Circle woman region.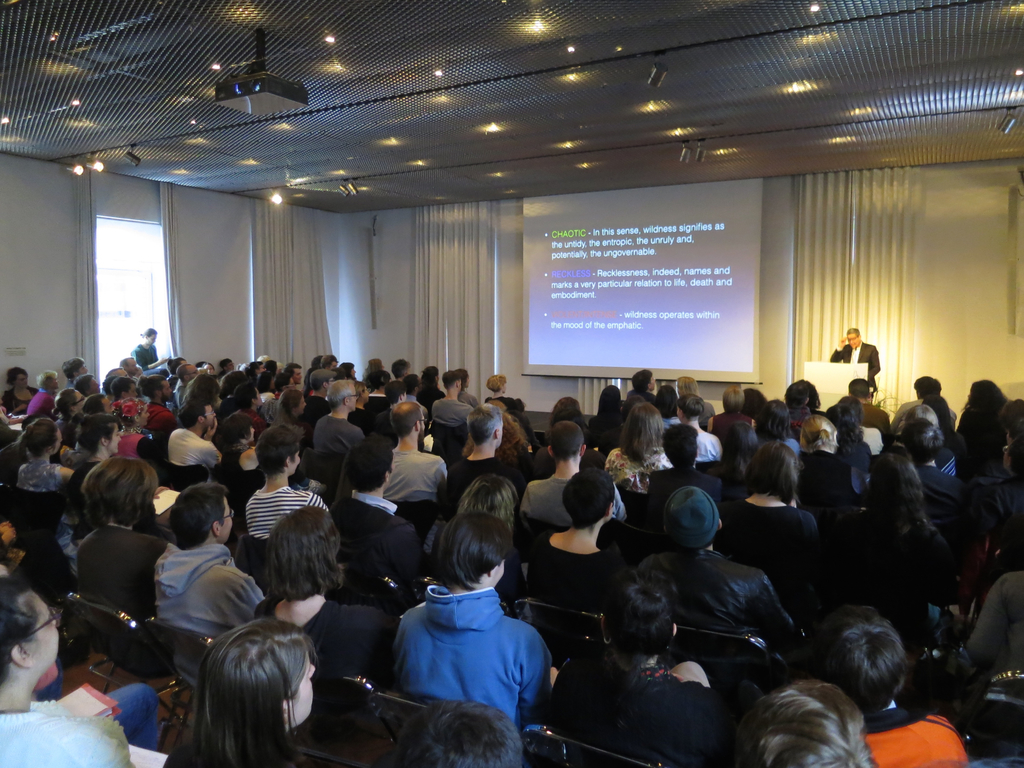
Region: box(76, 459, 168, 679).
